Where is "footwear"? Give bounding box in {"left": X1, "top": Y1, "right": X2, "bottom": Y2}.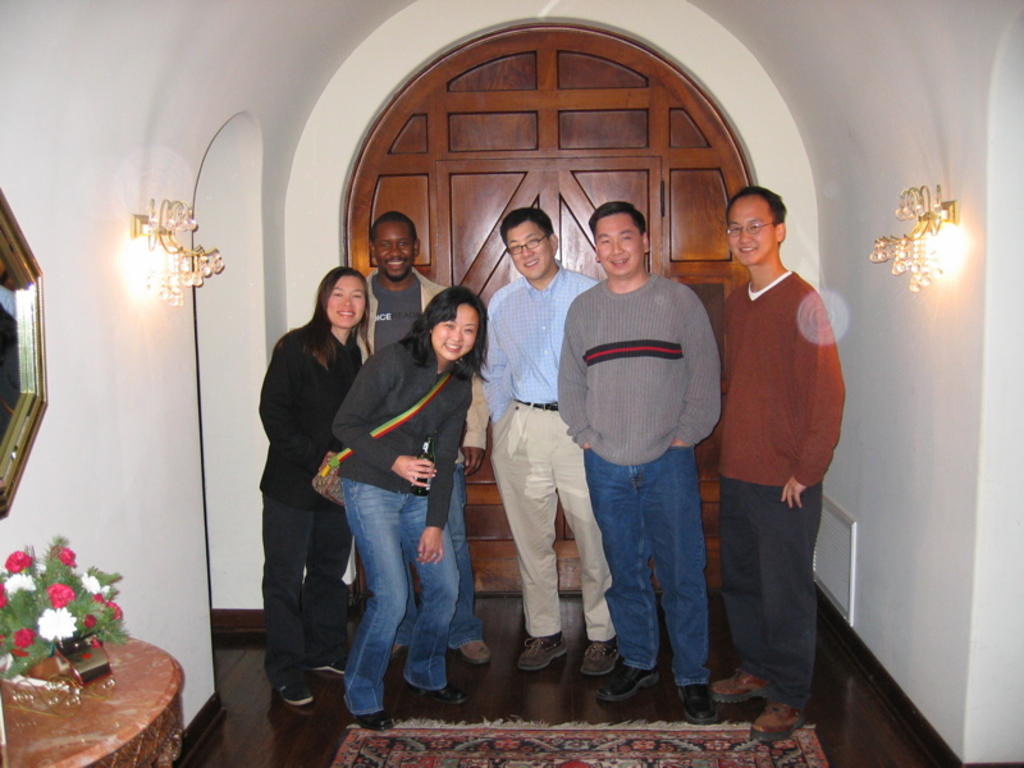
{"left": 275, "top": 677, "right": 315, "bottom": 708}.
